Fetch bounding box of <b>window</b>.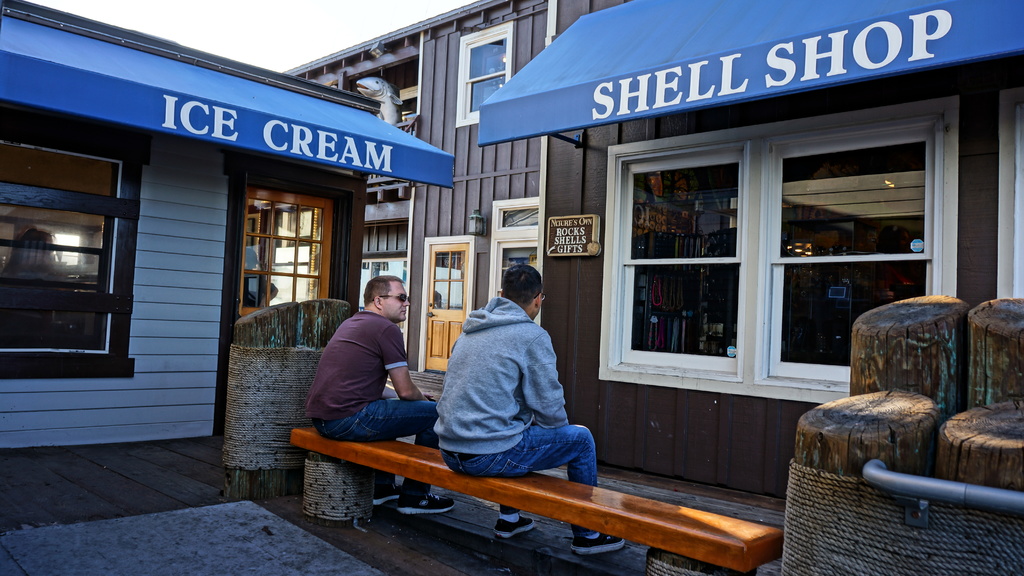
Bbox: [x1=0, y1=104, x2=141, y2=377].
